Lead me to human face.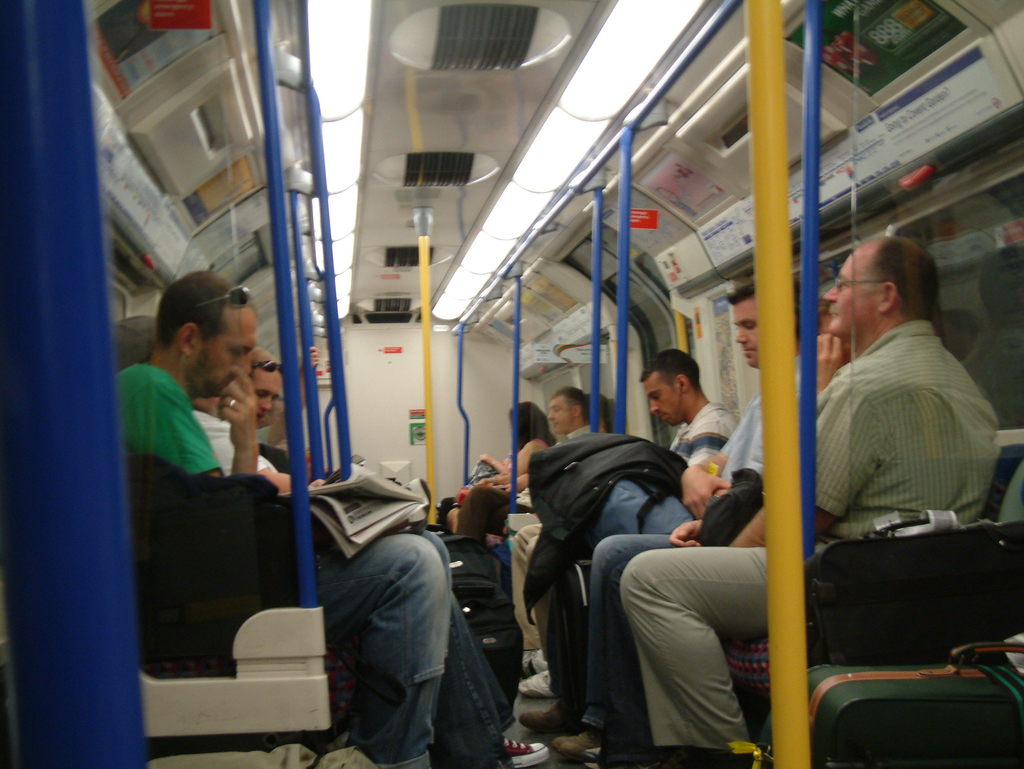
Lead to box=[249, 377, 285, 420].
